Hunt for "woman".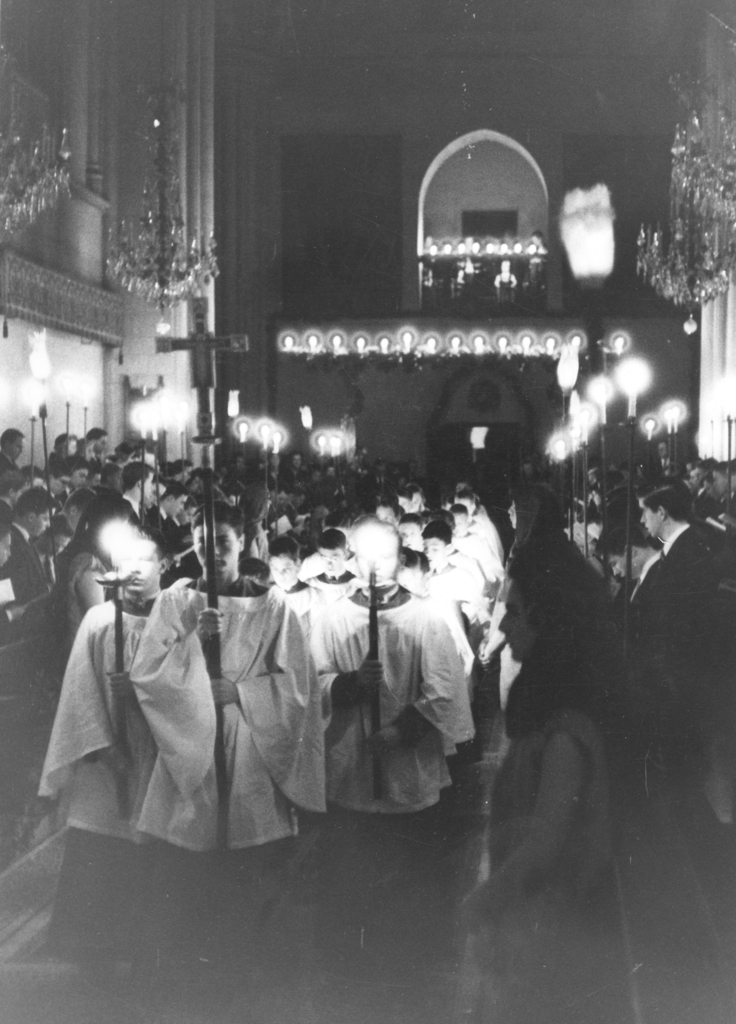
Hunted down at (450, 538, 617, 1020).
